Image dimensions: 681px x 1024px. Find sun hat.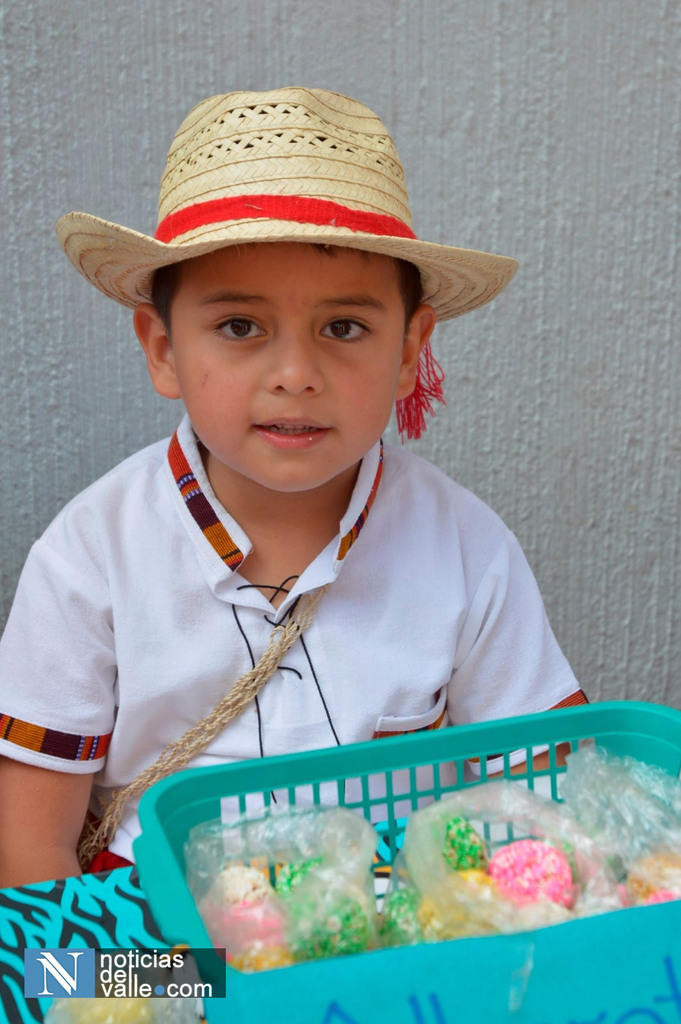
box(49, 77, 522, 440).
